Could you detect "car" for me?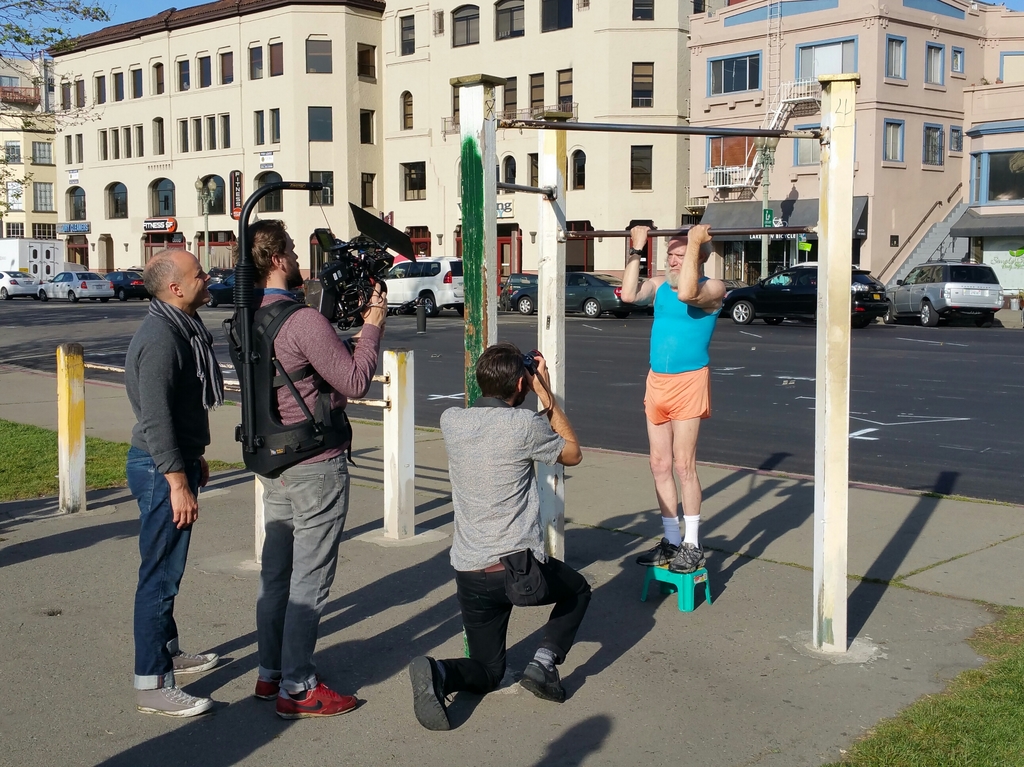
Detection result: bbox=(116, 262, 133, 293).
